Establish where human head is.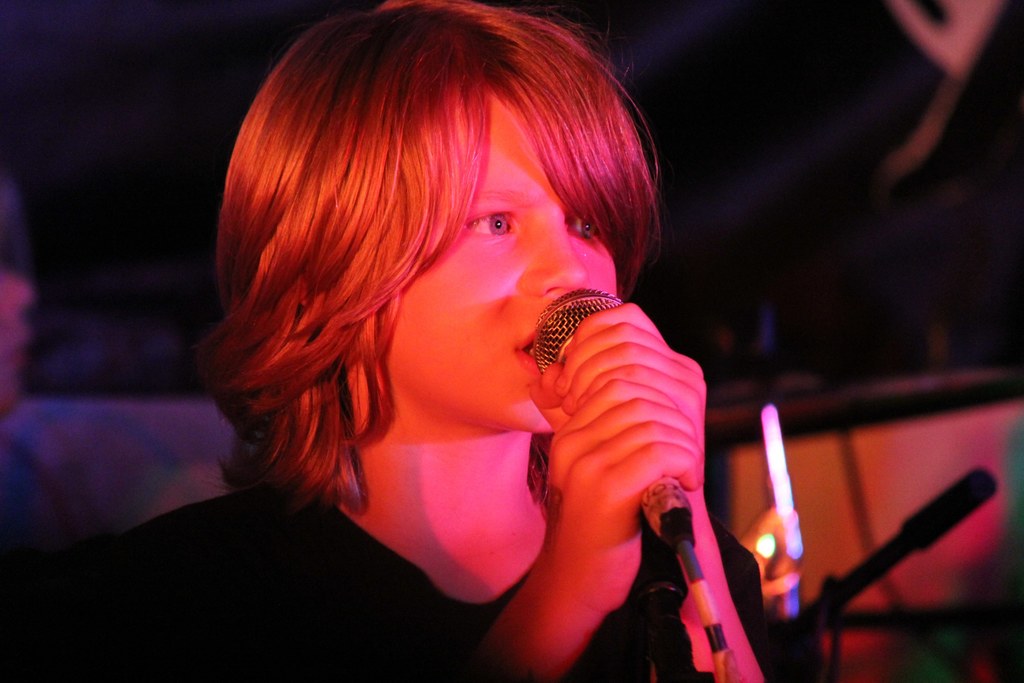
Established at {"x1": 204, "y1": 17, "x2": 668, "y2": 463}.
